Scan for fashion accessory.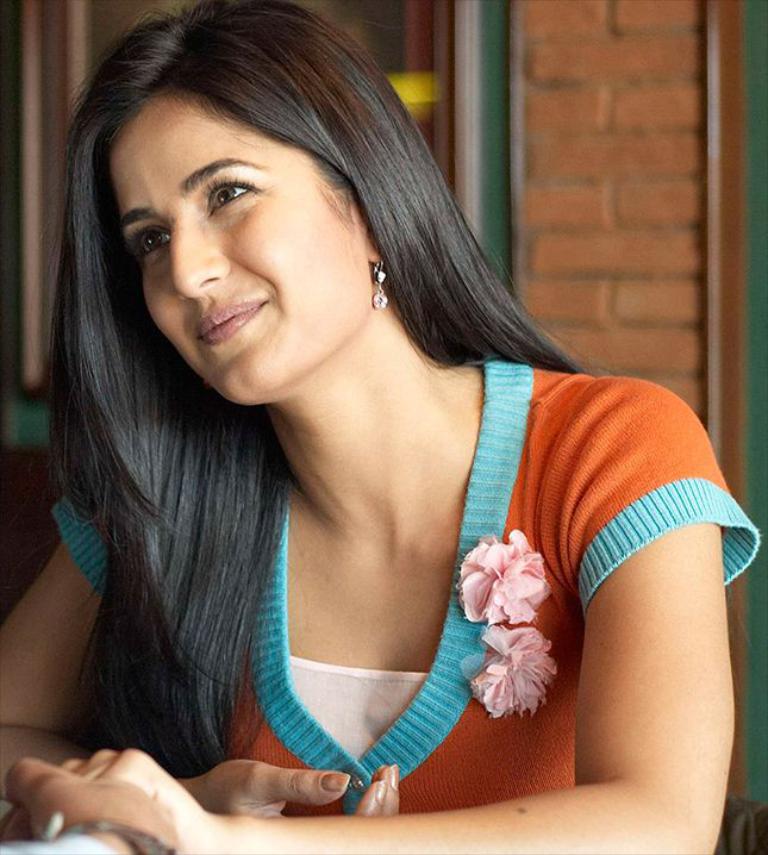
Scan result: box=[367, 263, 388, 313].
